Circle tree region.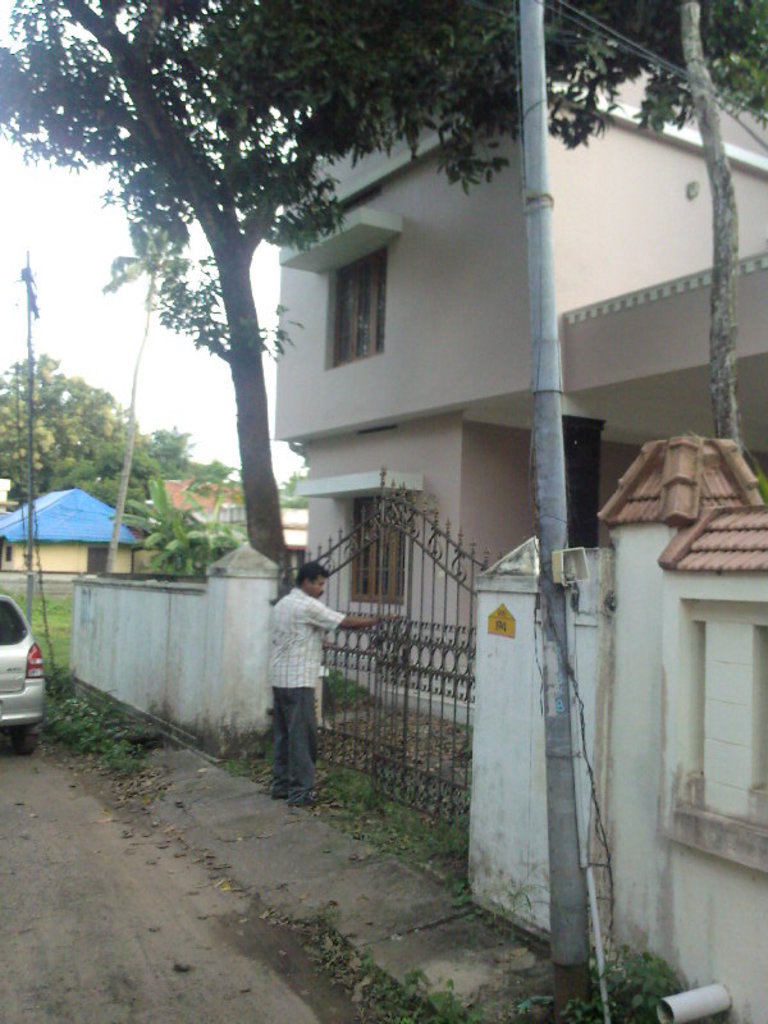
Region: (195,467,238,490).
